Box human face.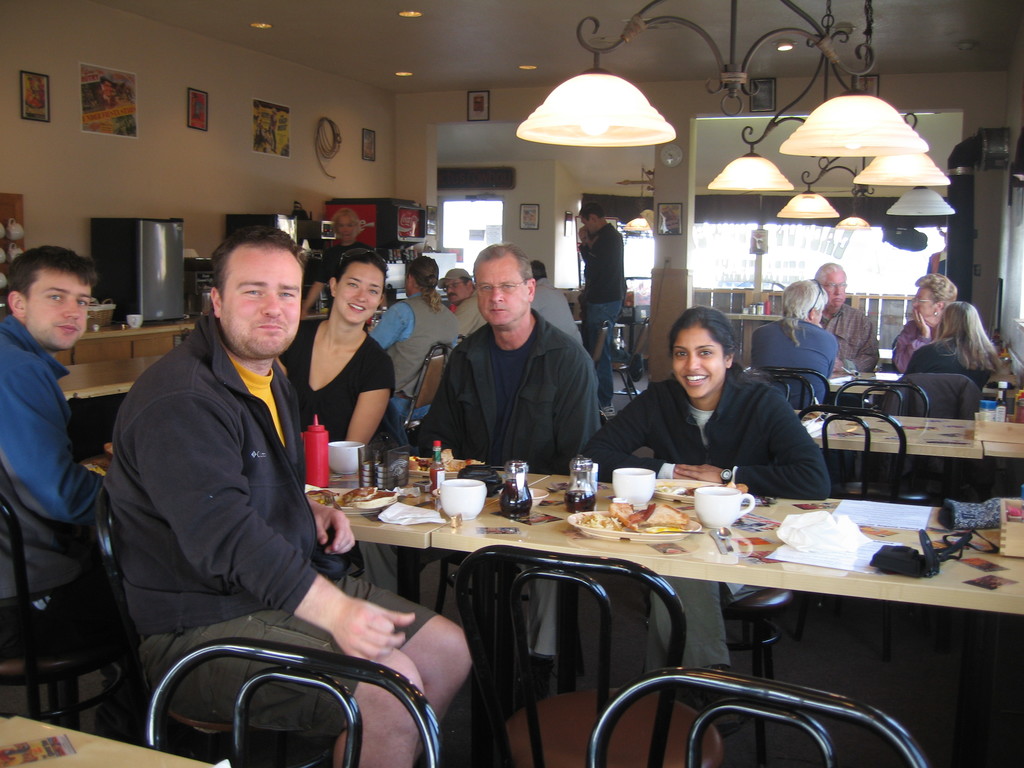
<box>444,280,463,299</box>.
